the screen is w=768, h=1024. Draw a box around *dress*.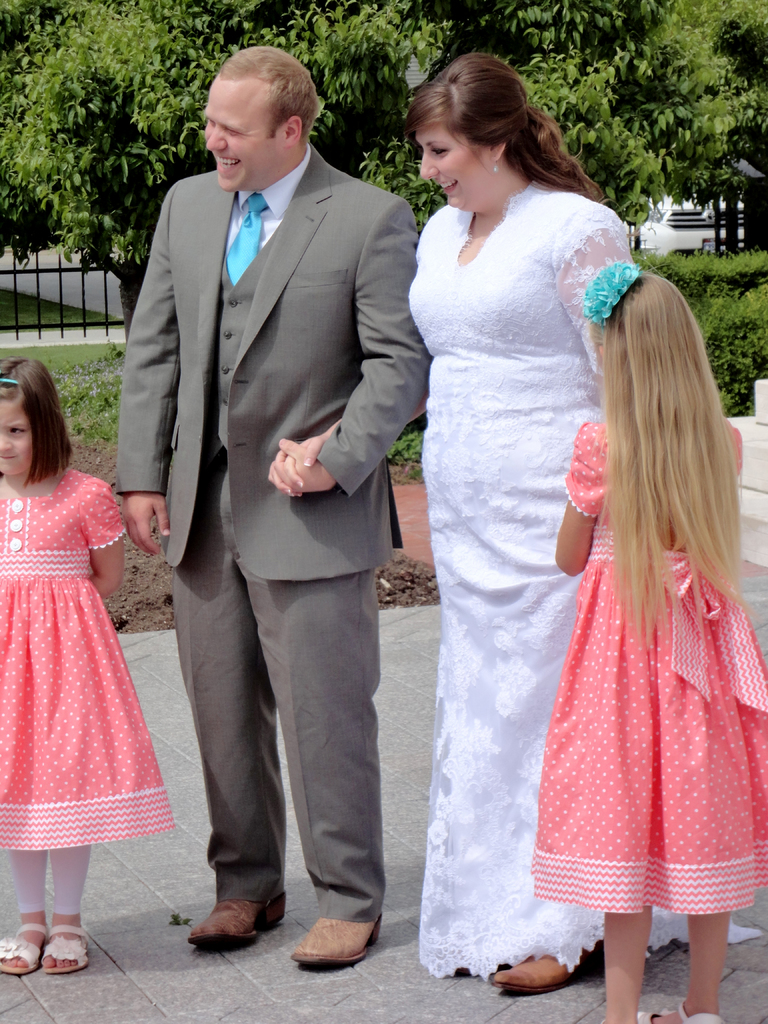
bbox(404, 182, 765, 979).
